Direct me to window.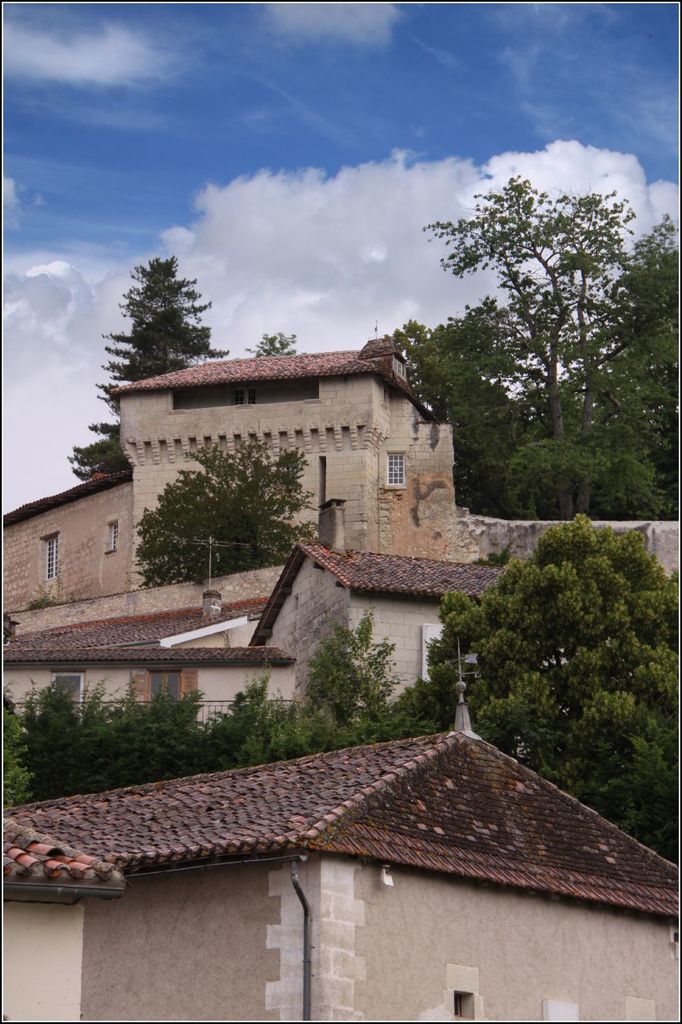
Direction: (left=51, top=666, right=104, bottom=742).
